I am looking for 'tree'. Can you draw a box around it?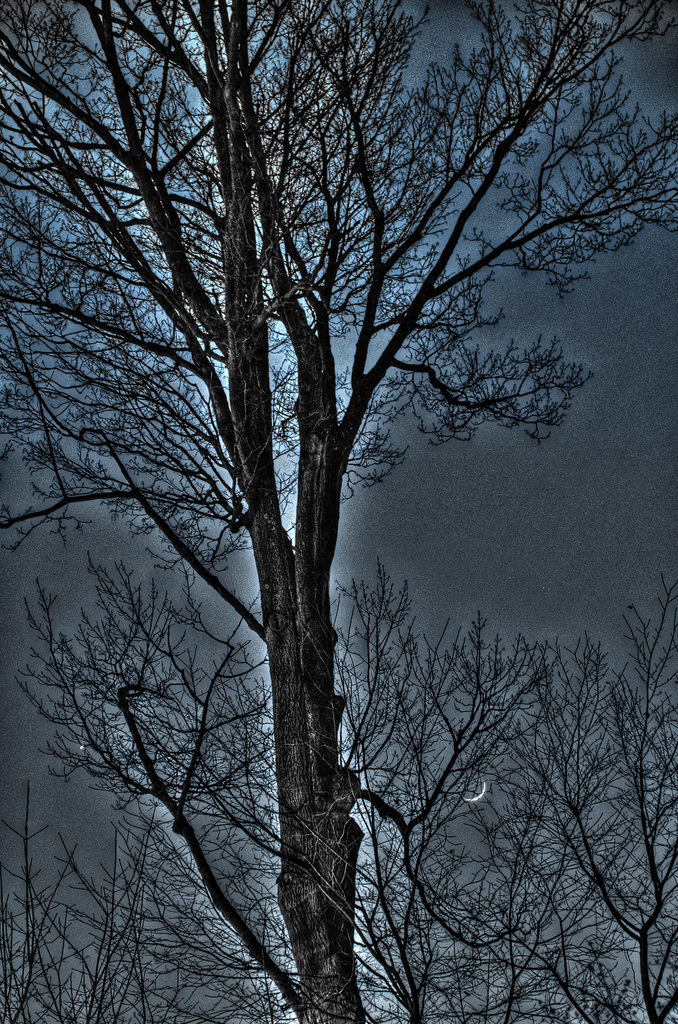
Sure, the bounding box is rect(0, 557, 677, 1022).
